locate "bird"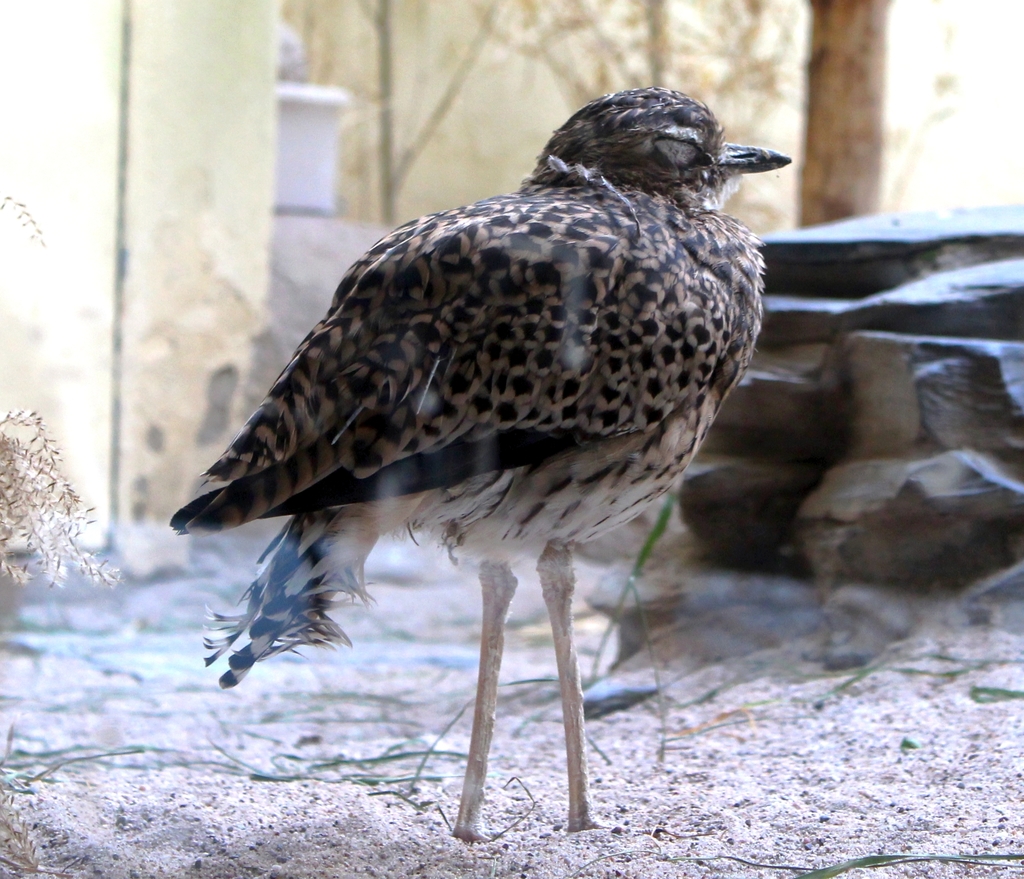
region(164, 100, 730, 841)
